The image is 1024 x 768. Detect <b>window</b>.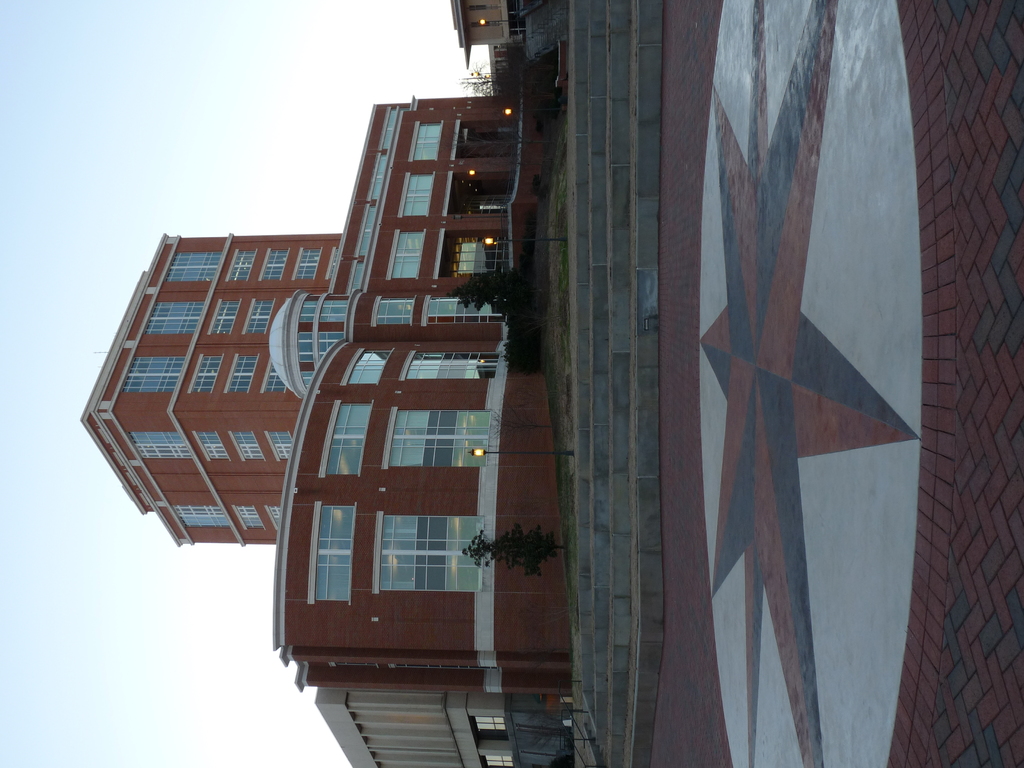
Detection: 121, 348, 189, 399.
